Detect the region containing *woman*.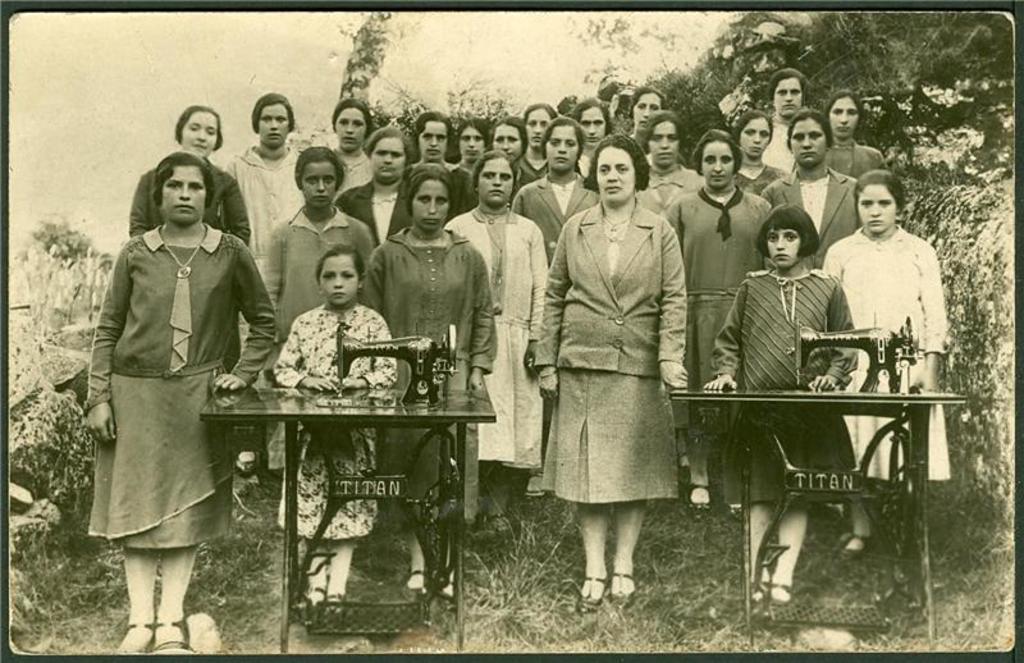
728,115,788,200.
